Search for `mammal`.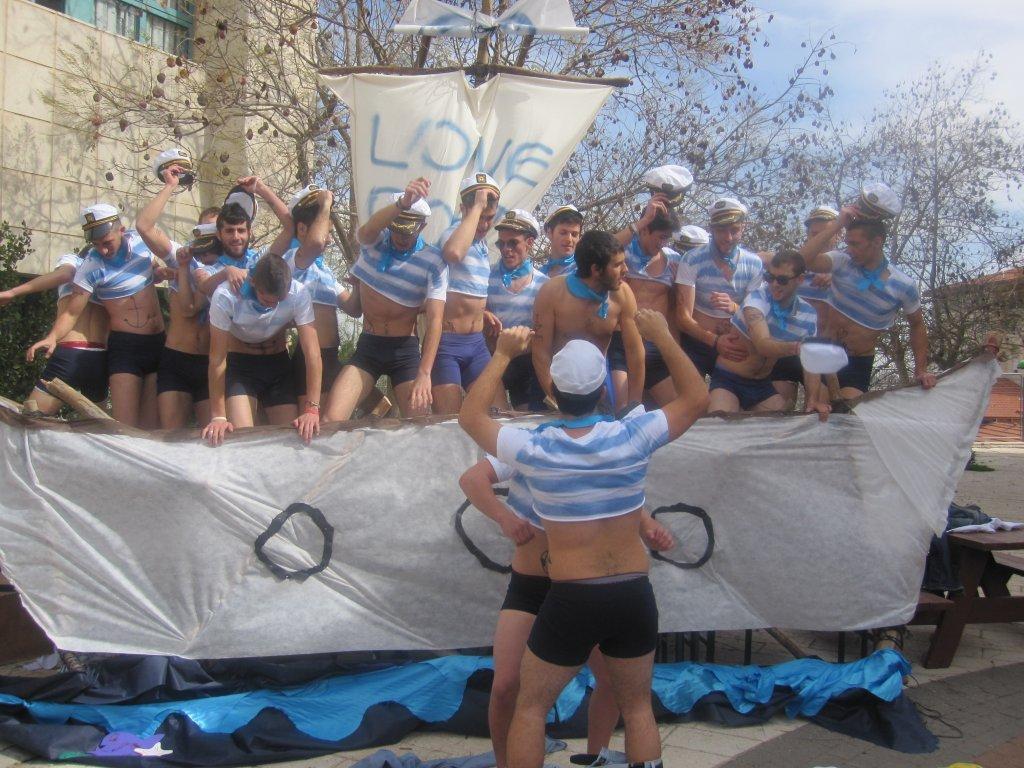
Found at detection(455, 307, 711, 767).
